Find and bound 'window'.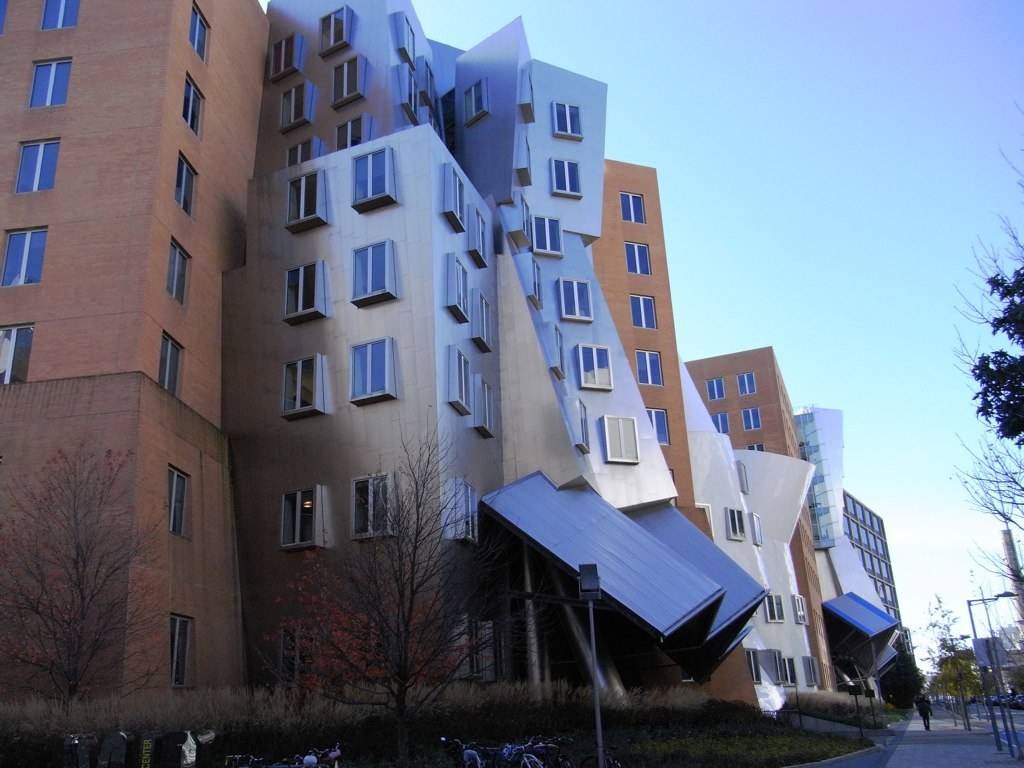
Bound: box(276, 480, 323, 546).
